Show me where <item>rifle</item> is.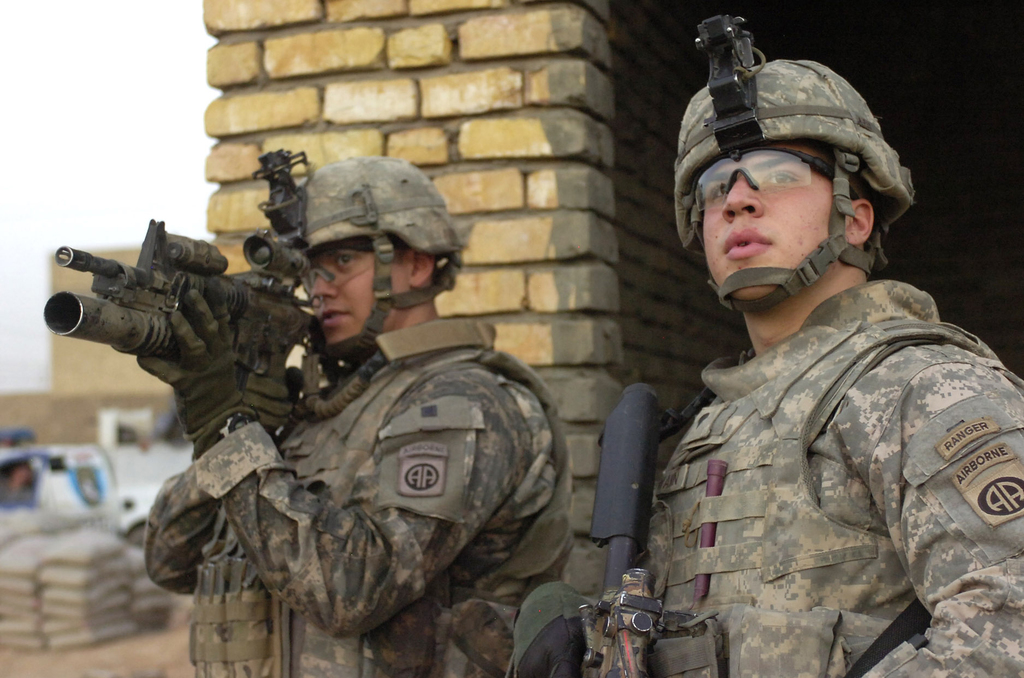
<item>rifle</item> is at 36 209 324 449.
